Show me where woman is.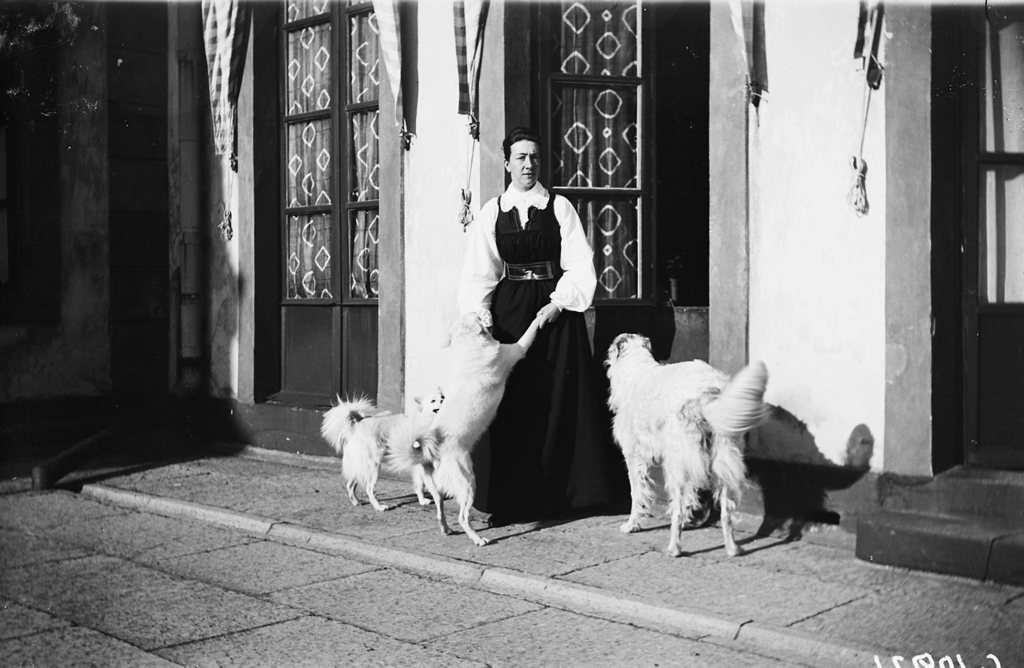
woman is at <box>458,139,609,547</box>.
